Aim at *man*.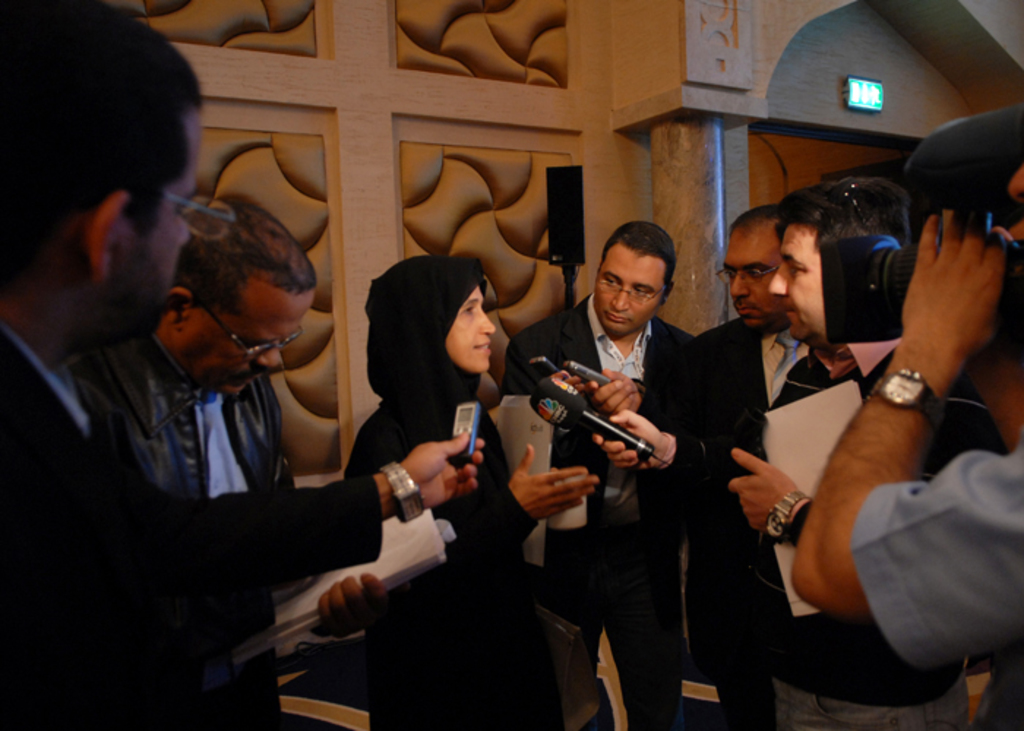
Aimed at select_region(550, 171, 913, 730).
